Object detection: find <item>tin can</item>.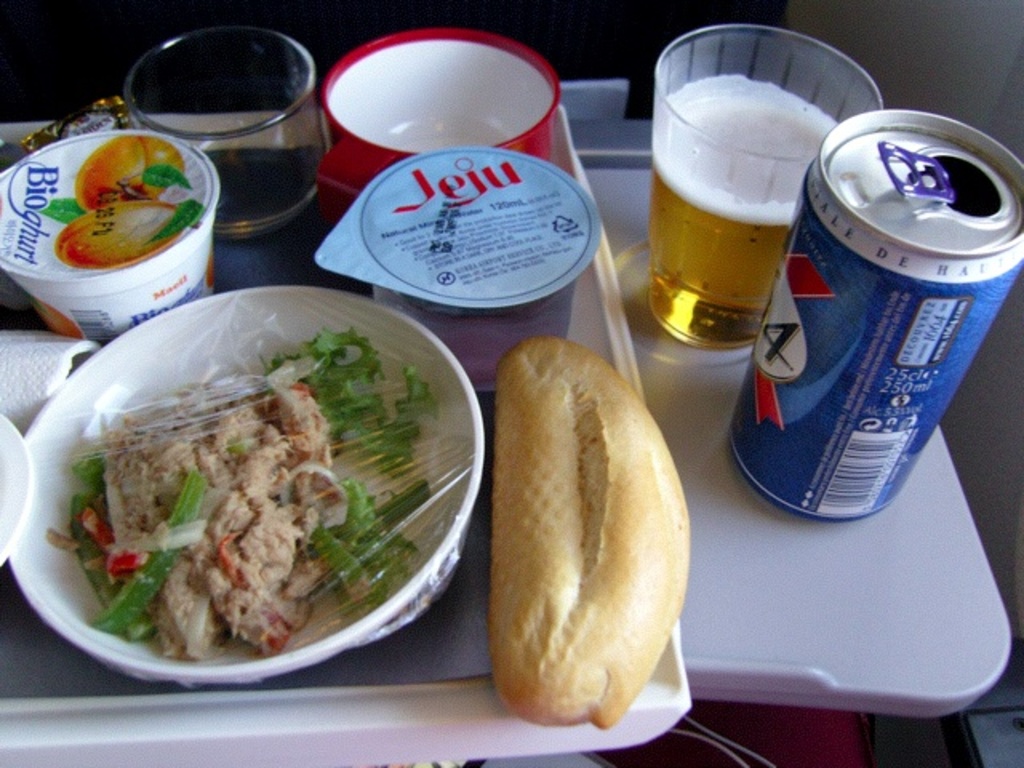
left=725, top=106, right=1022, bottom=522.
